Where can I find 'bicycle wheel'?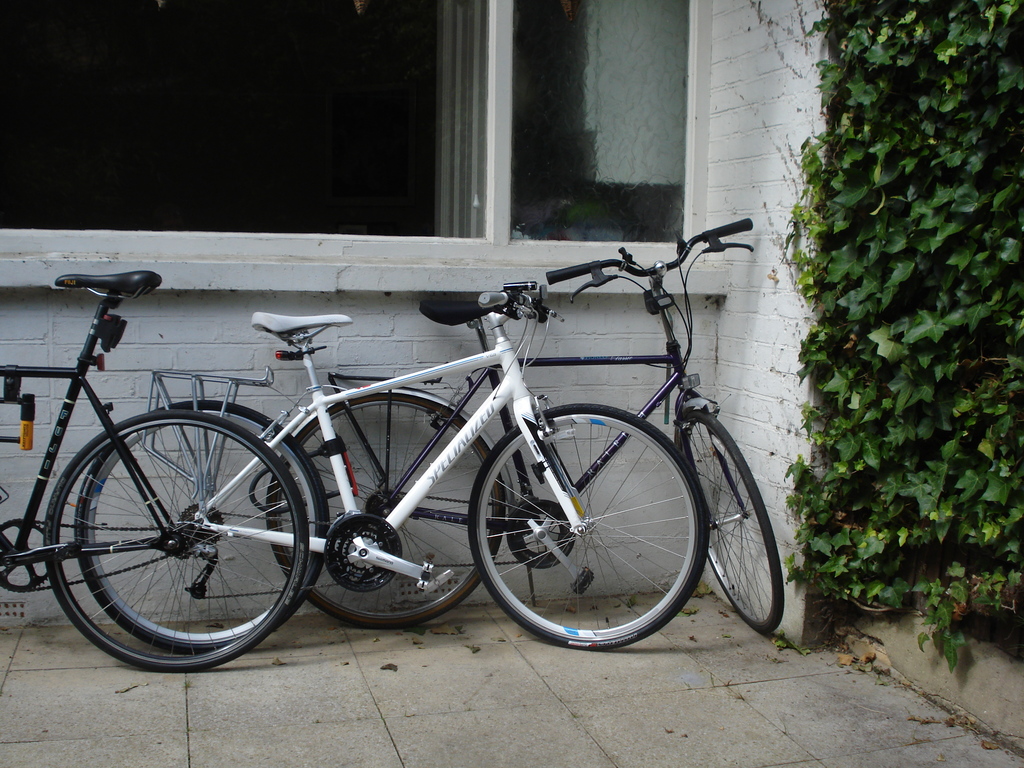
You can find it at 267 383 509 625.
